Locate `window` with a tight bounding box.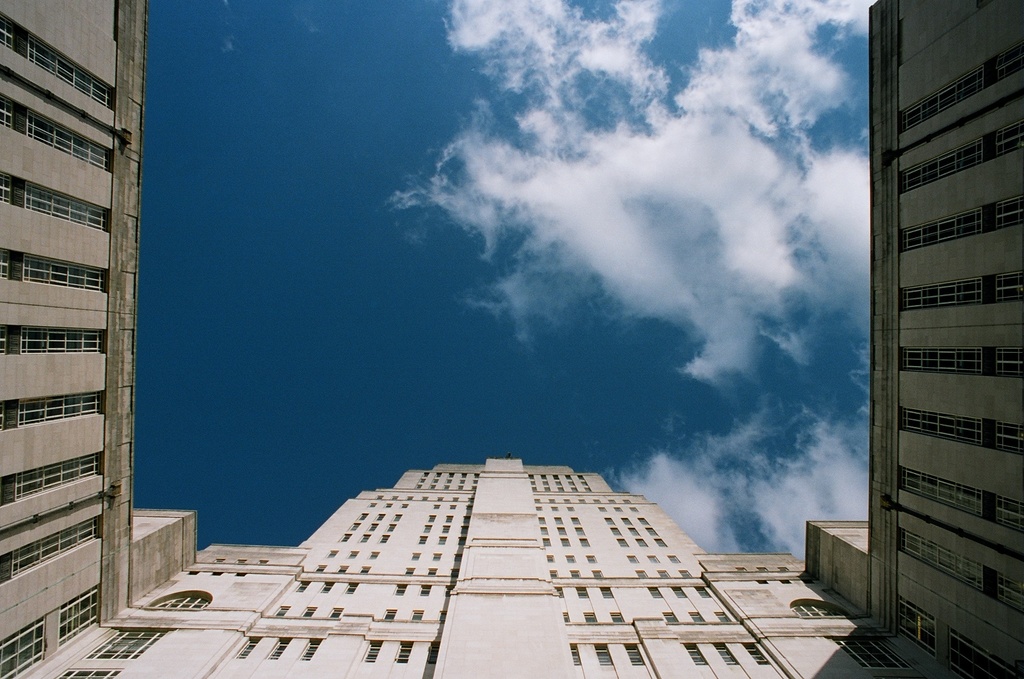
crop(600, 586, 613, 599).
